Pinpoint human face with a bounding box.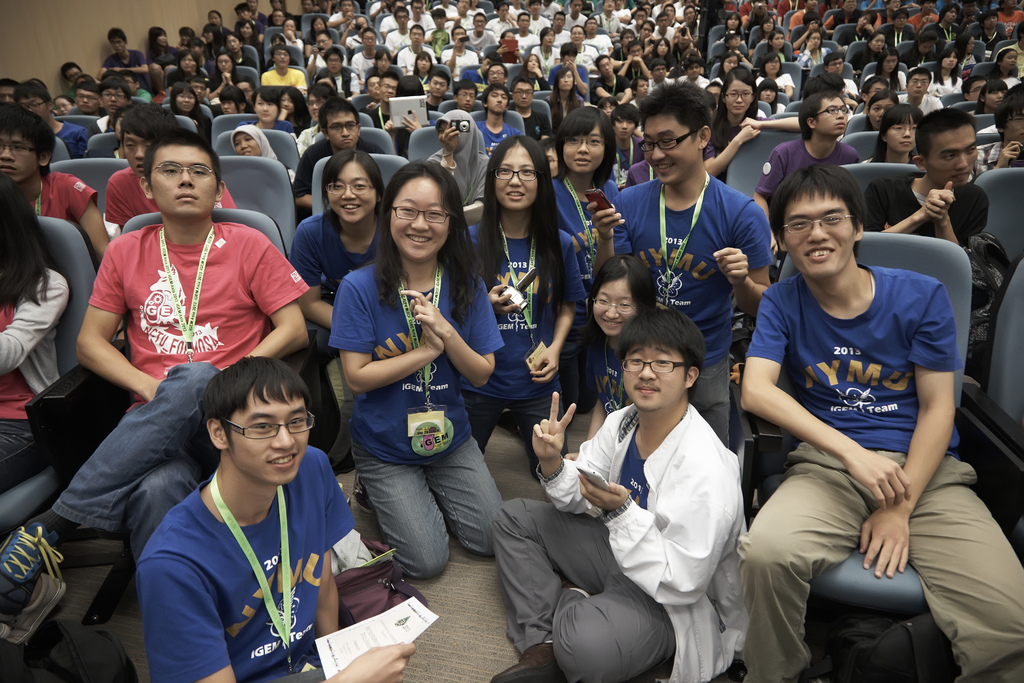
locate(545, 29, 556, 46).
